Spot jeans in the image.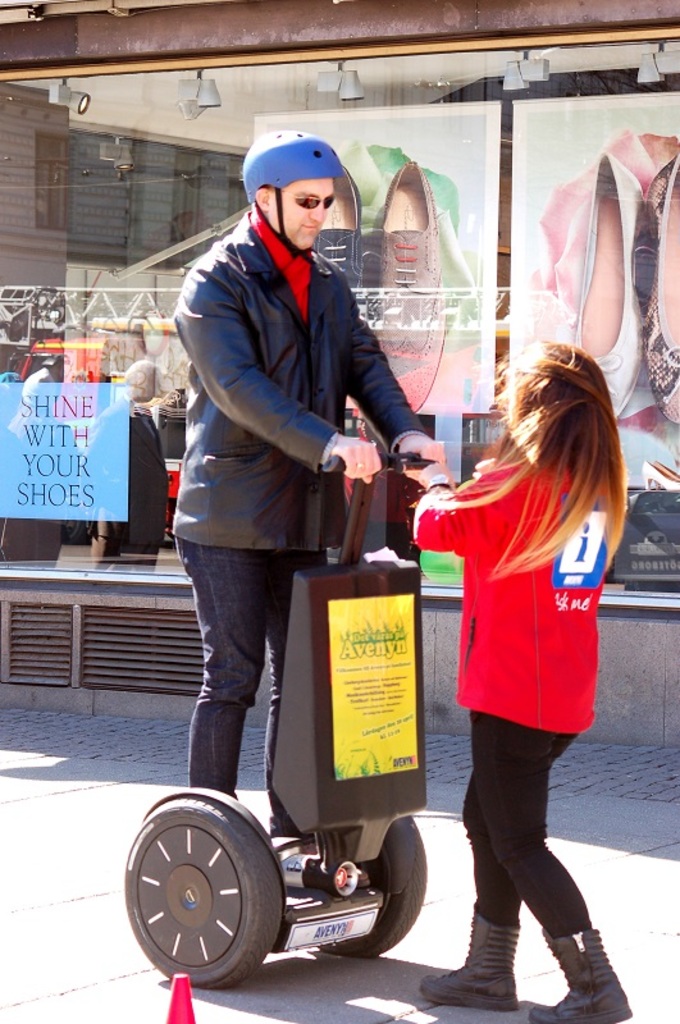
jeans found at l=186, t=543, r=324, b=859.
